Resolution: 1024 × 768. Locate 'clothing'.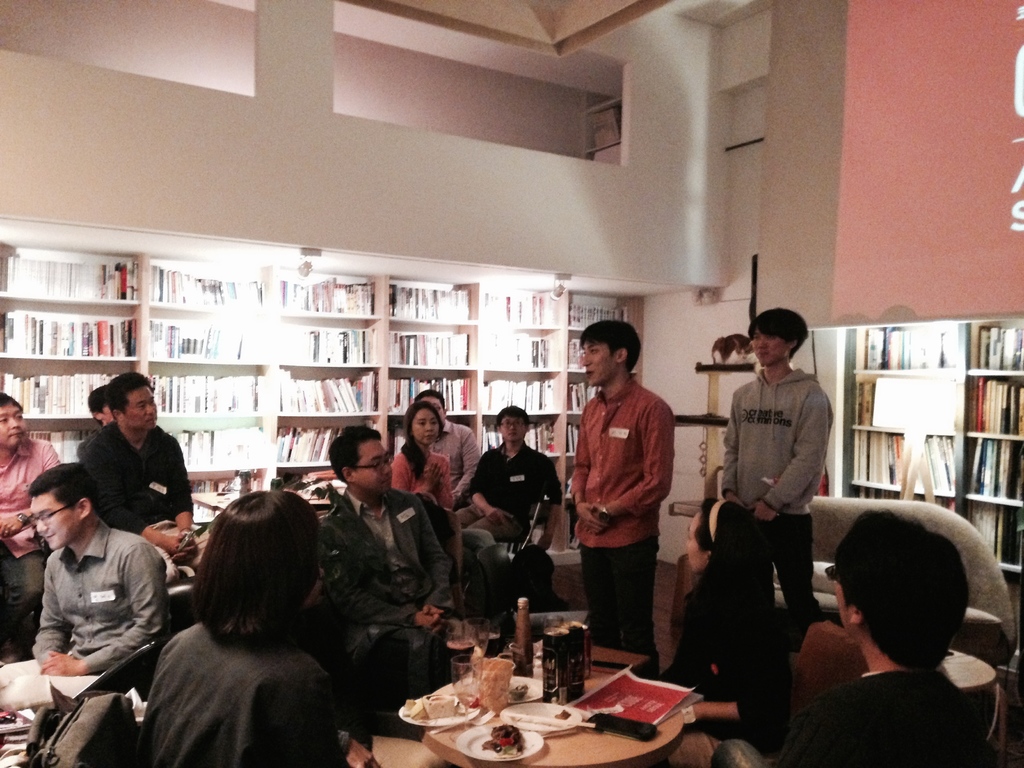
bbox=[571, 355, 680, 630].
